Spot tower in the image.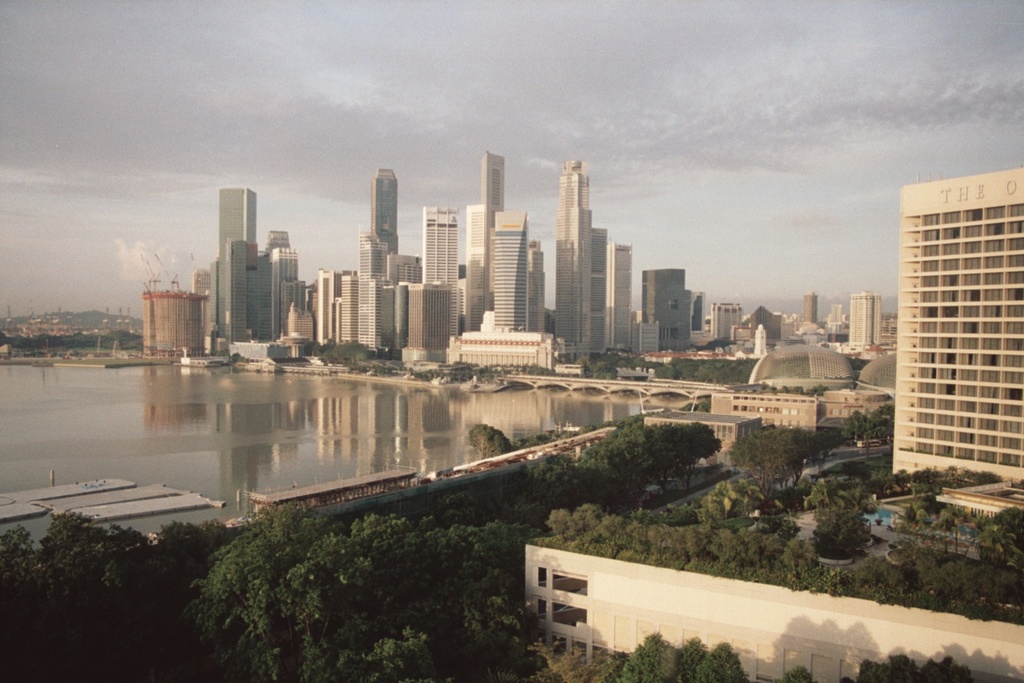
tower found at 366/169/396/355.
